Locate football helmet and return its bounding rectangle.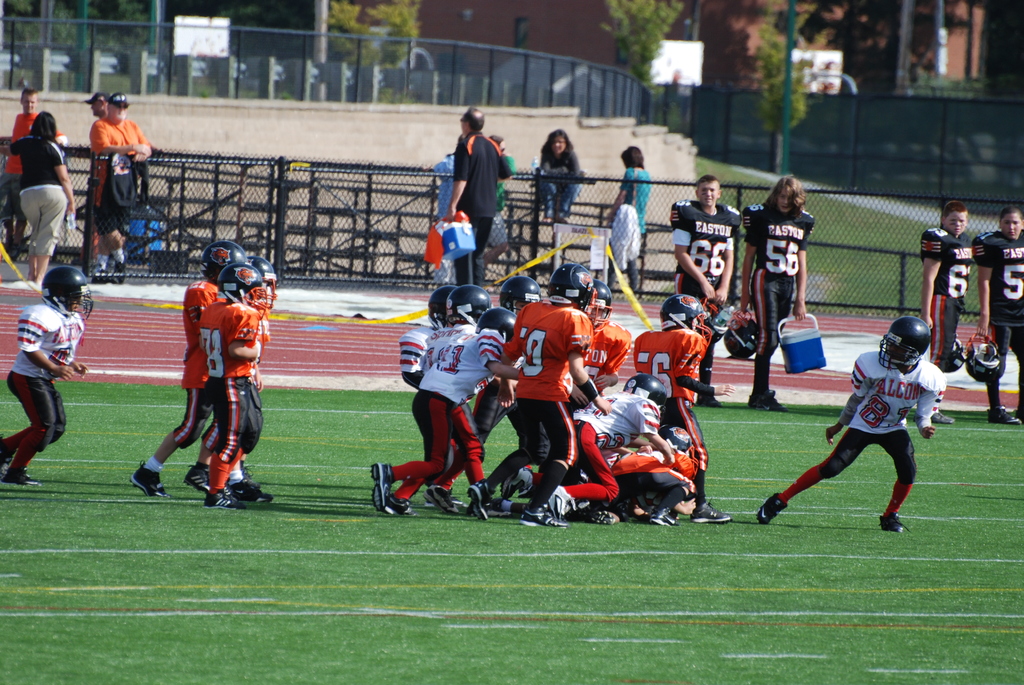
621/370/672/409.
